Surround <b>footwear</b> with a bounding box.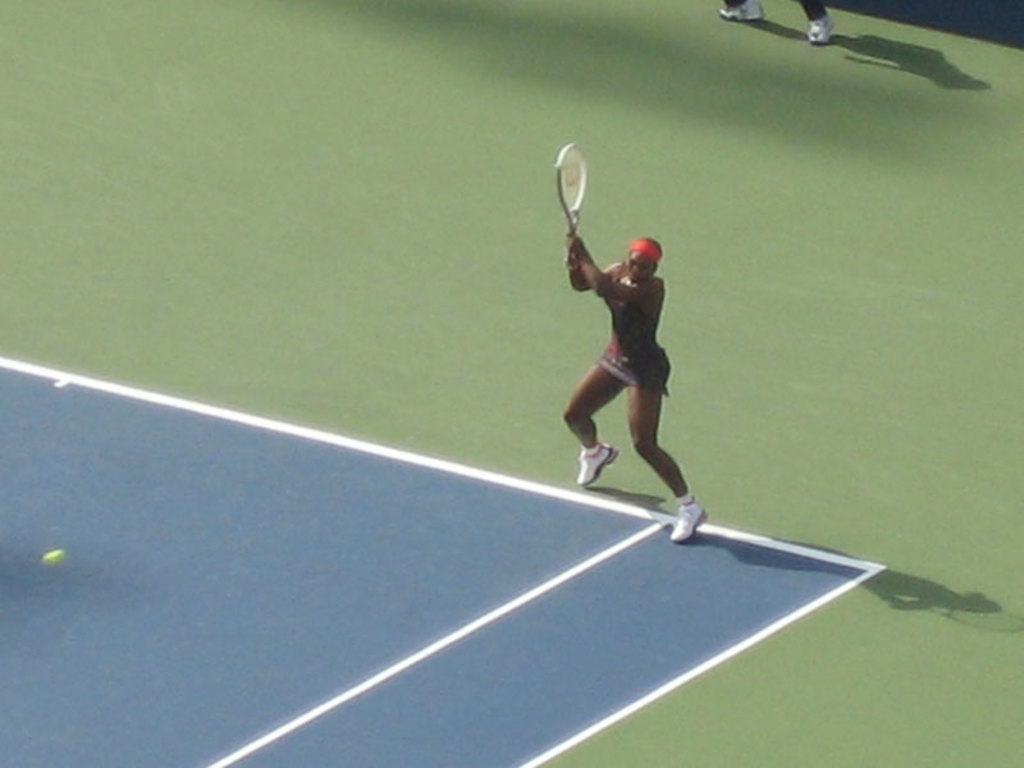
bbox(579, 443, 616, 486).
